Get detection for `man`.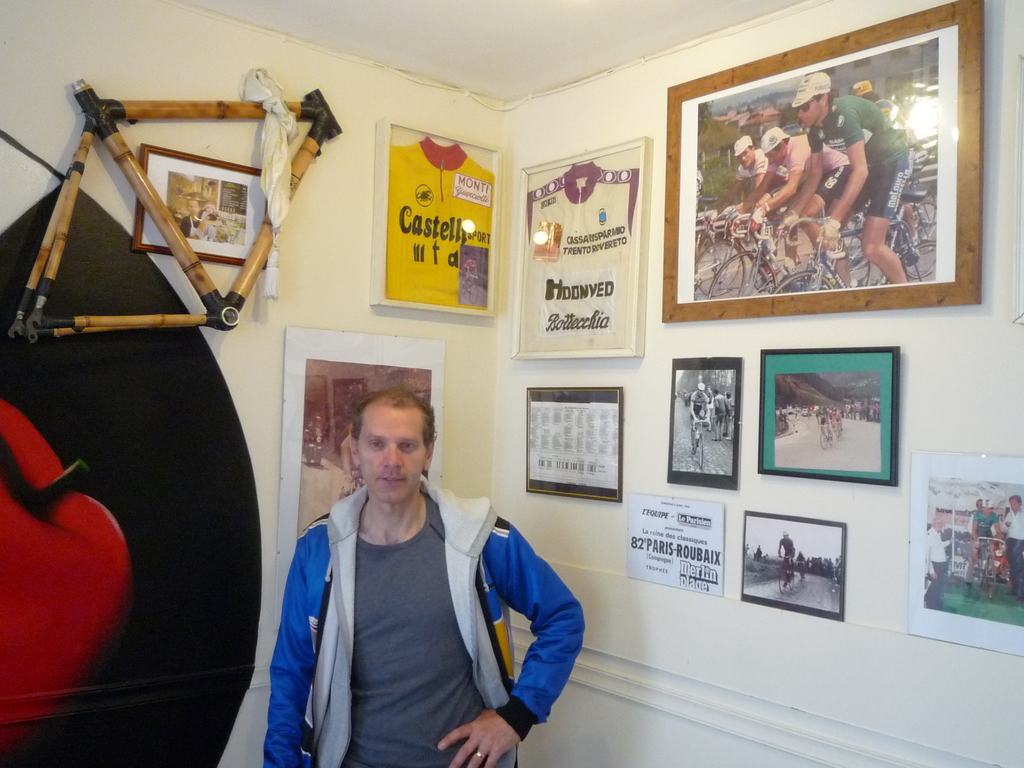
Detection: BBox(1002, 496, 1023, 600).
